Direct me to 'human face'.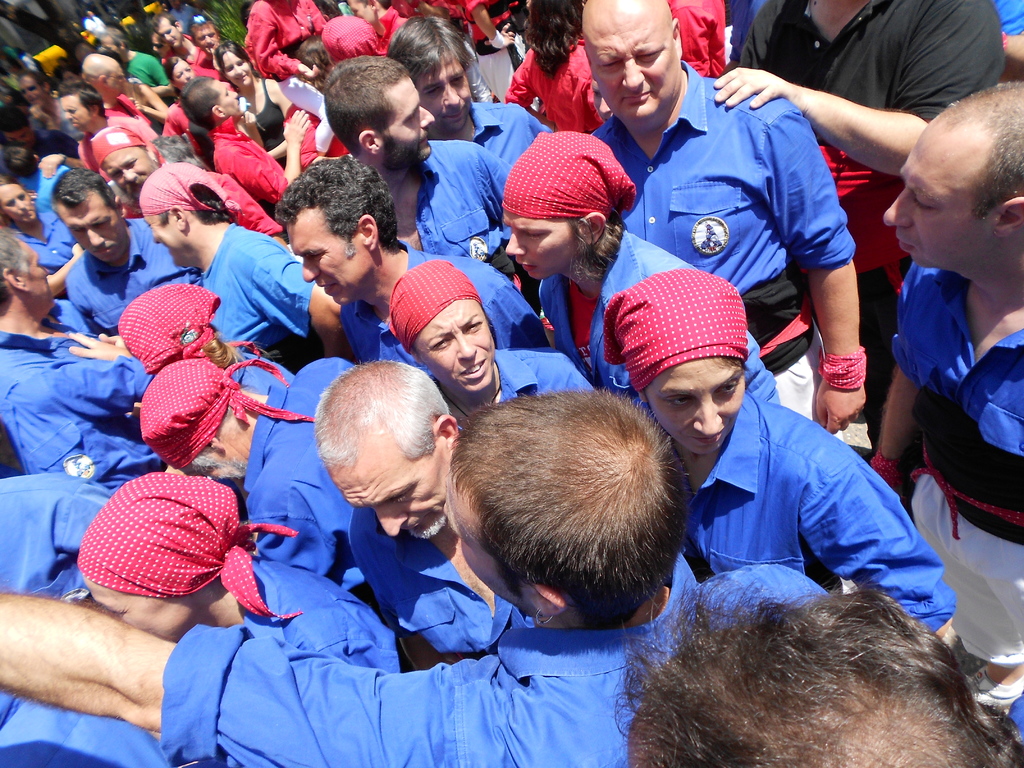
Direction: [152, 36, 167, 58].
